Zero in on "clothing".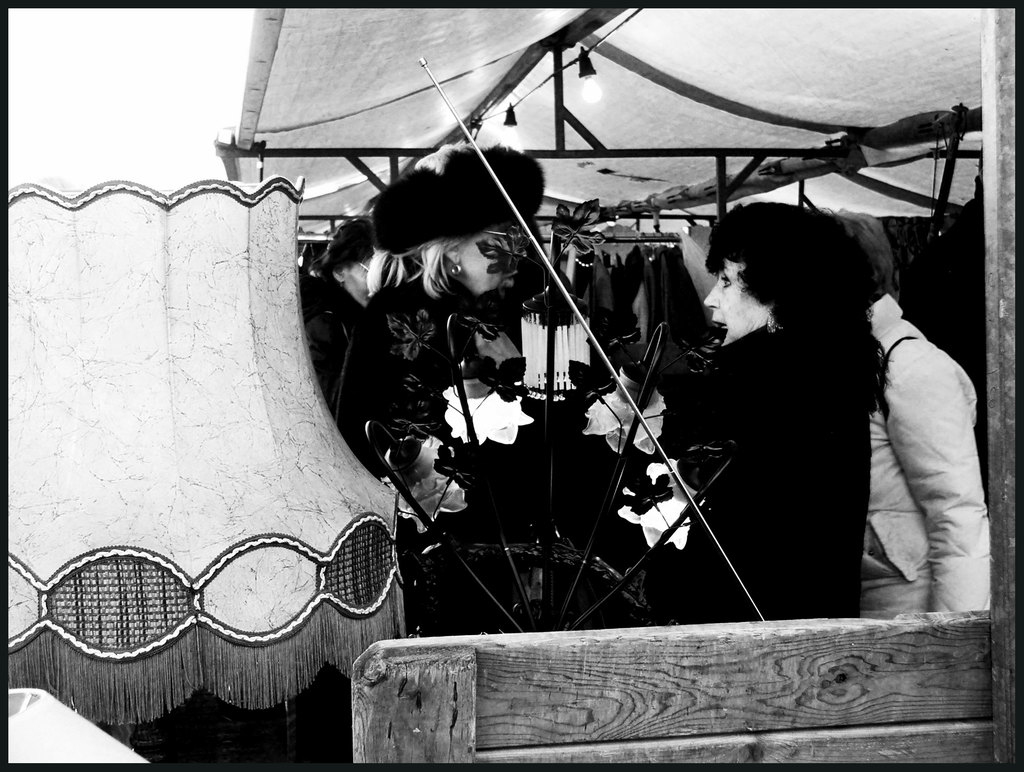
Zeroed in: crop(303, 269, 367, 415).
